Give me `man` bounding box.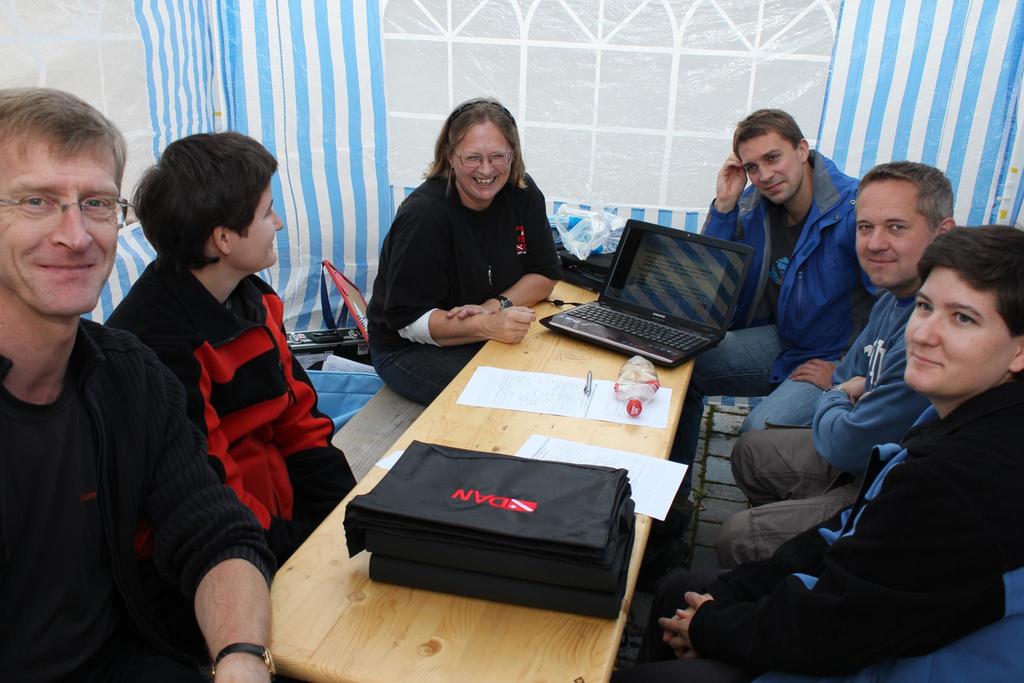
l=649, t=233, r=1023, b=682.
